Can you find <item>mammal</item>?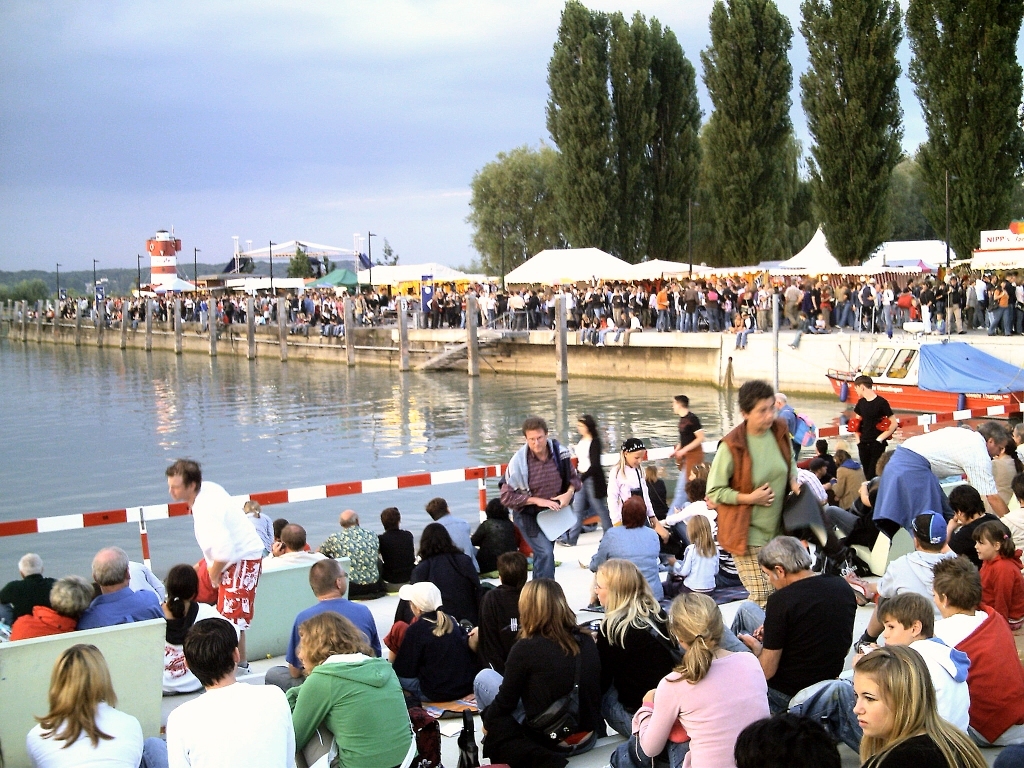
Yes, bounding box: 872, 423, 1019, 520.
